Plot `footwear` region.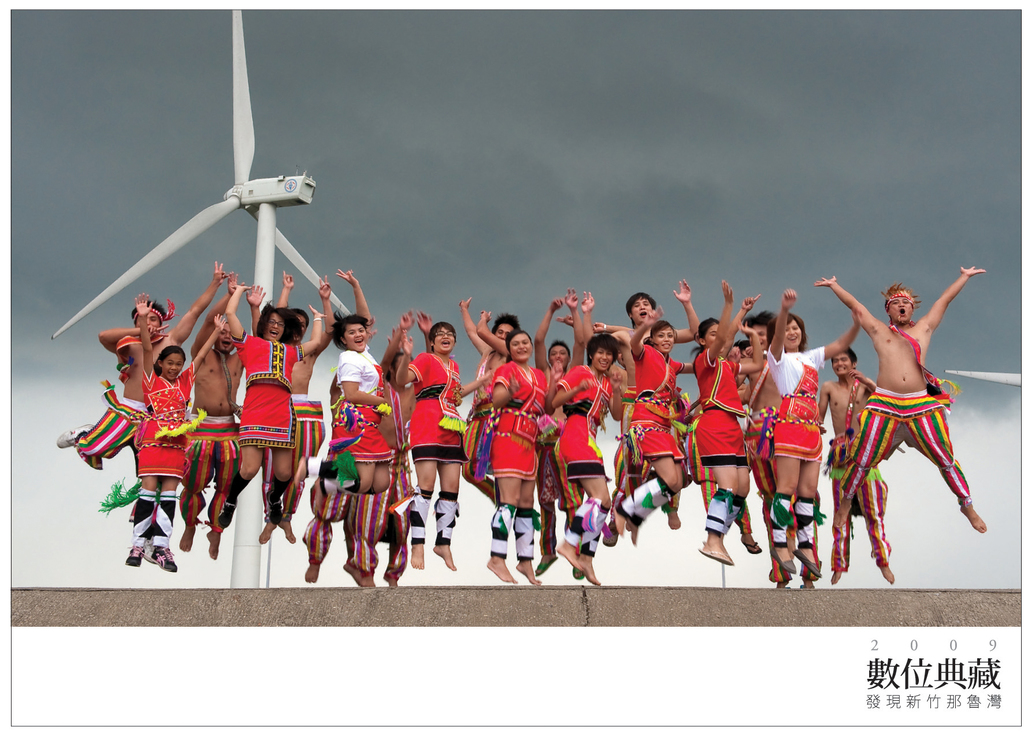
Plotted at <box>534,559,557,577</box>.
